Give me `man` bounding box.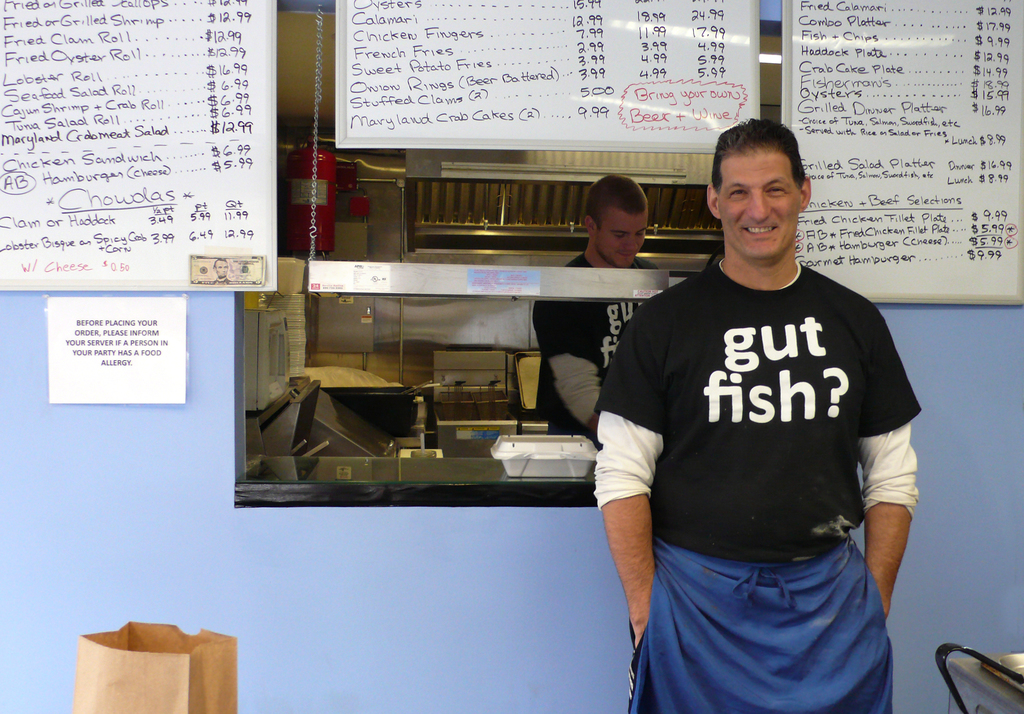
[left=587, top=111, right=925, bottom=695].
